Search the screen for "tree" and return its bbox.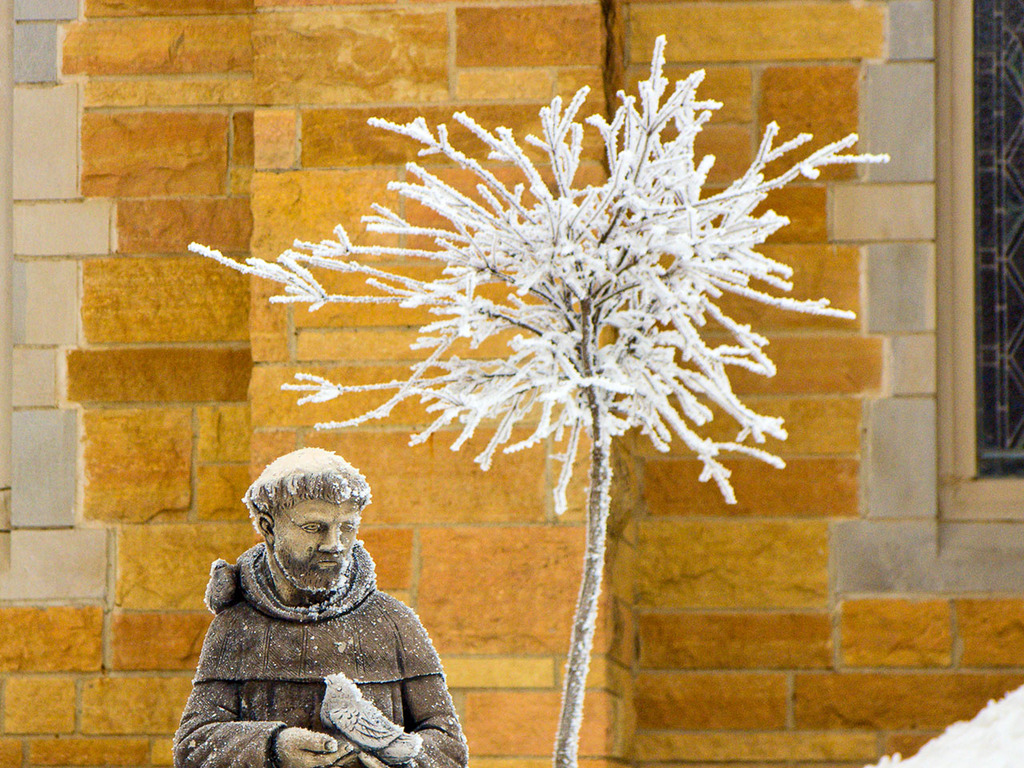
Found: x1=185 y1=31 x2=889 y2=767.
